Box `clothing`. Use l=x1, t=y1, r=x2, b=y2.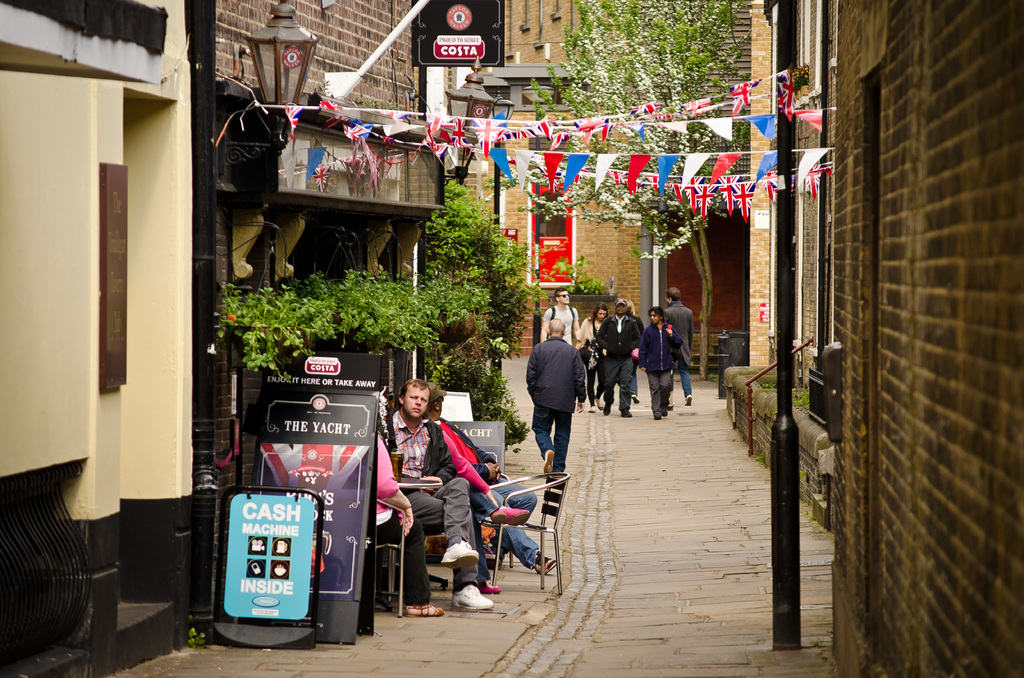
l=429, t=417, r=541, b=572.
